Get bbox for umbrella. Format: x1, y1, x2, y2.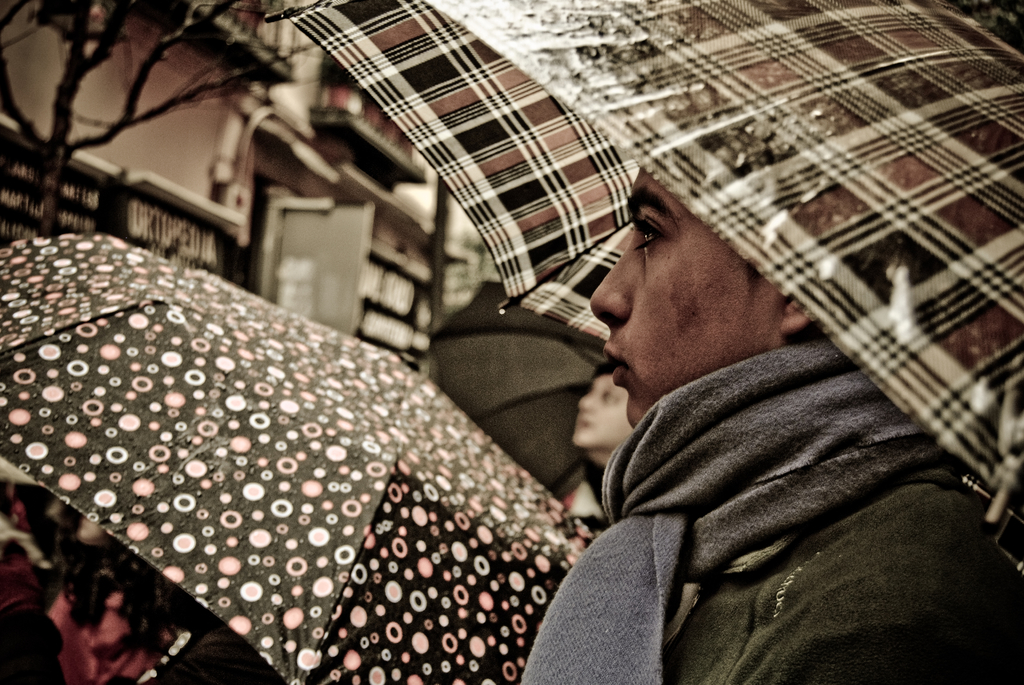
0, 236, 599, 684.
